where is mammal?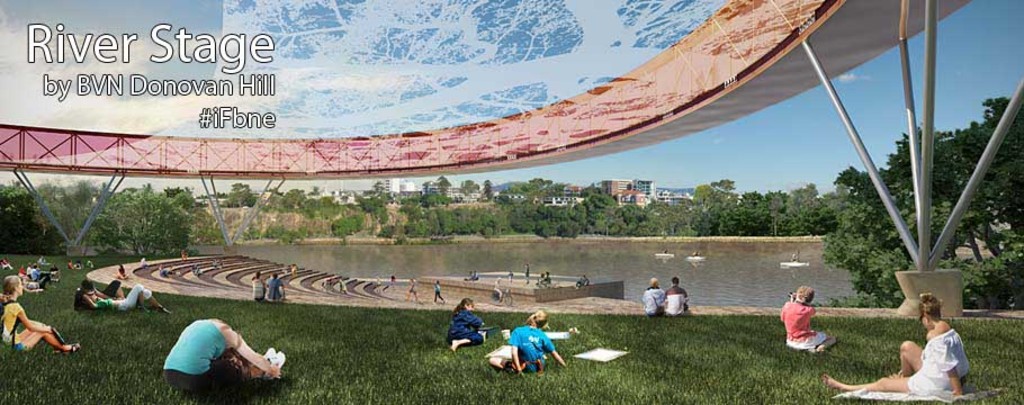
BBox(446, 299, 485, 350).
